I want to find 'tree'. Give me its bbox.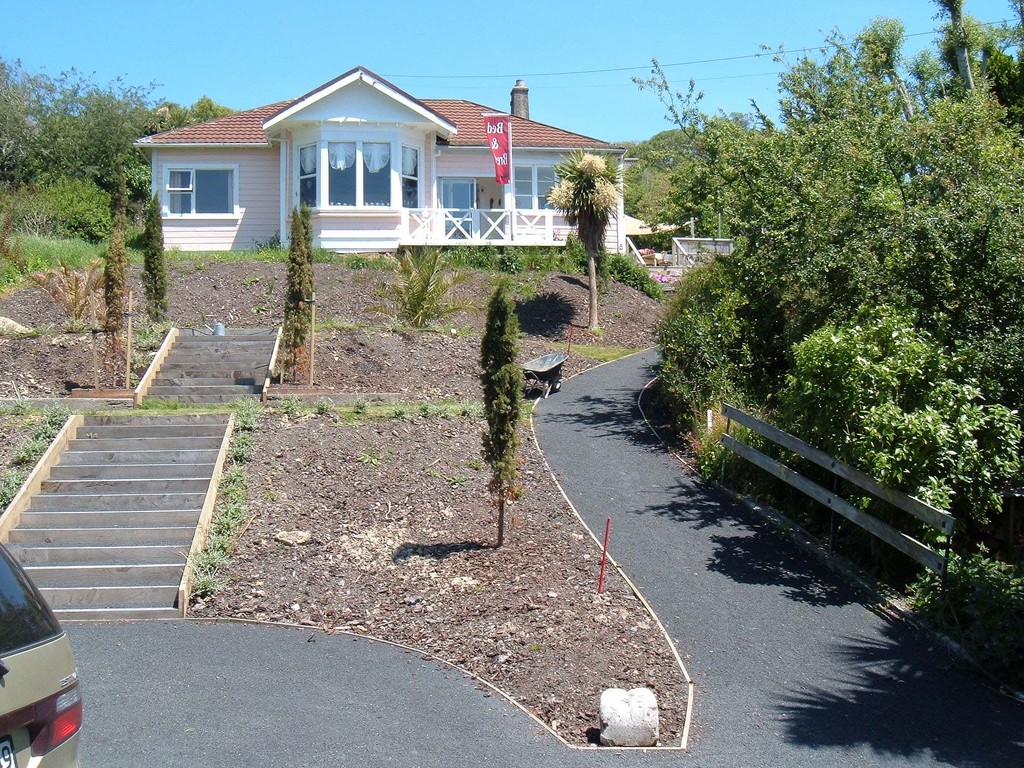
left=289, top=205, right=316, bottom=369.
